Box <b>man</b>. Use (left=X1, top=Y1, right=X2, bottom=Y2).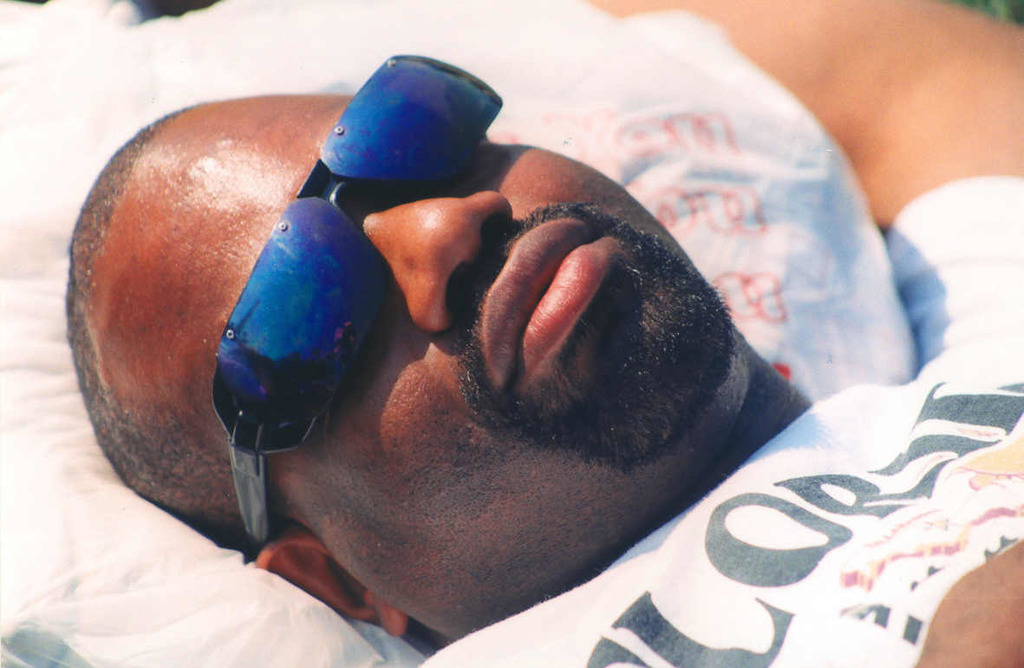
(left=49, top=0, right=1023, bottom=667).
